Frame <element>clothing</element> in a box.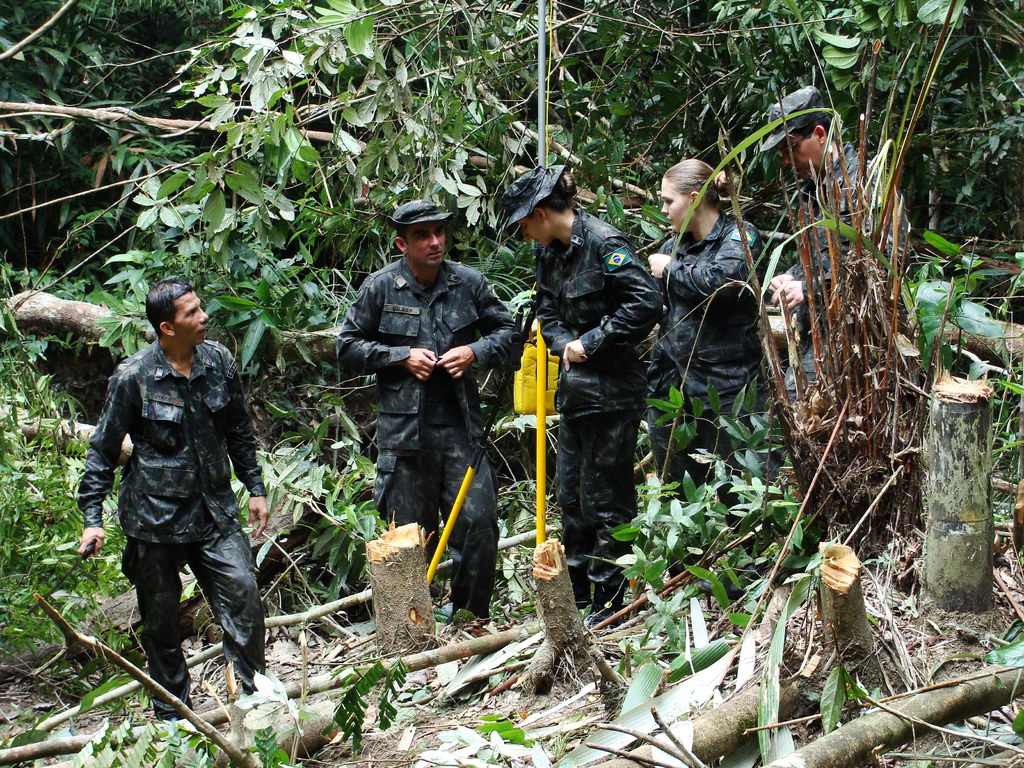
box(775, 141, 909, 440).
